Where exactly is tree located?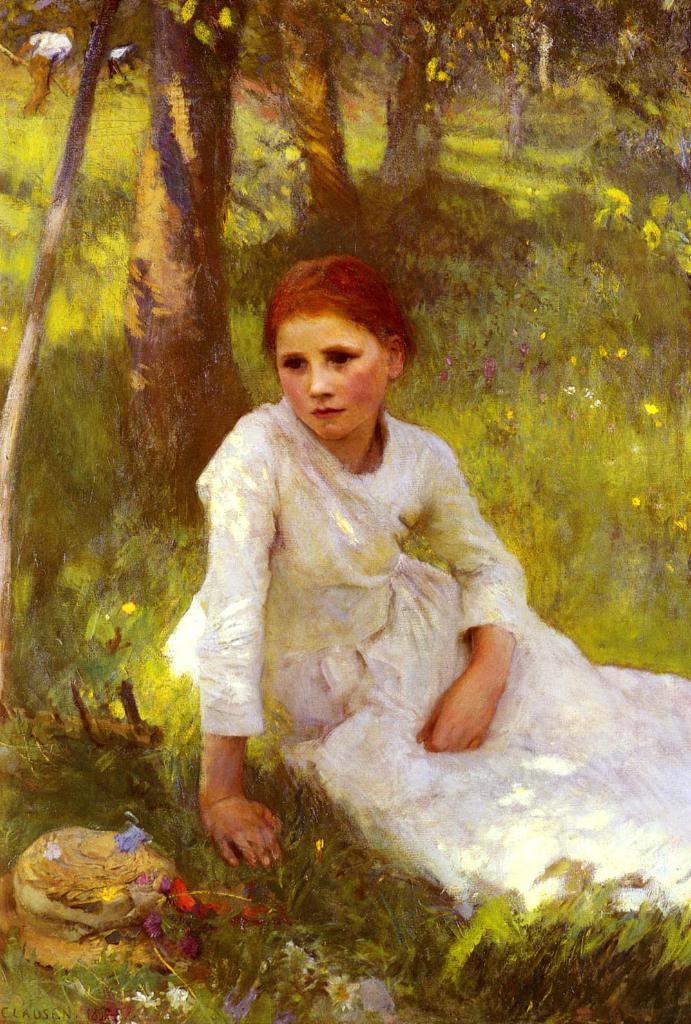
Its bounding box is (x1=250, y1=0, x2=489, y2=253).
